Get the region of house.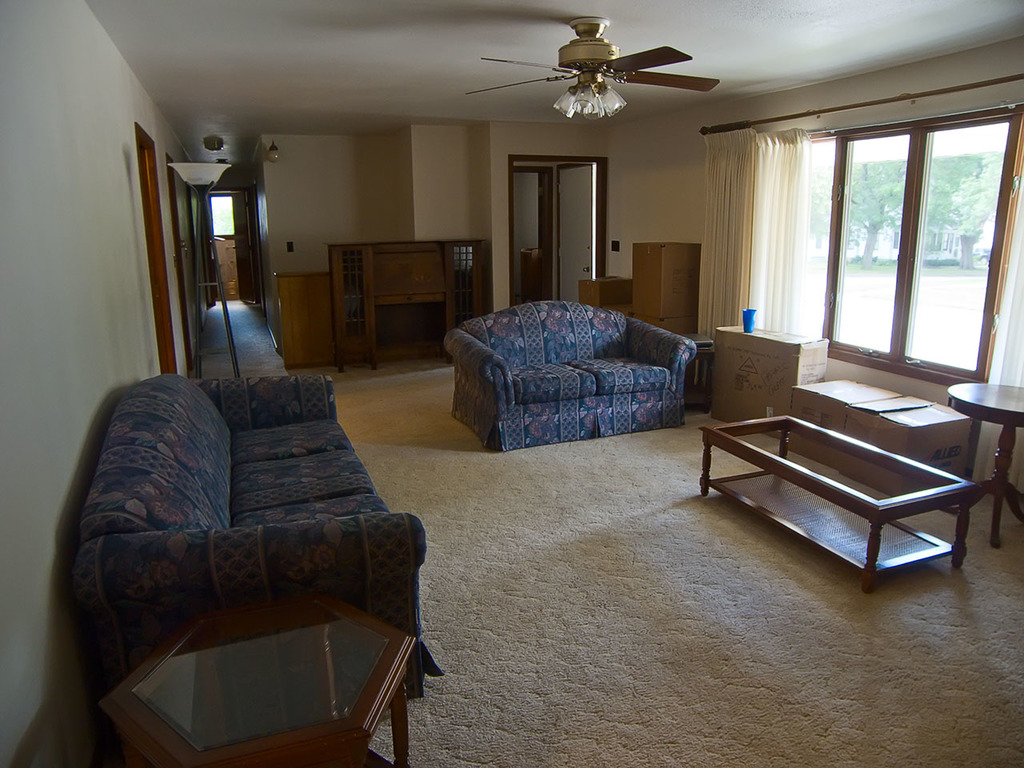
Rect(0, 0, 1023, 767).
